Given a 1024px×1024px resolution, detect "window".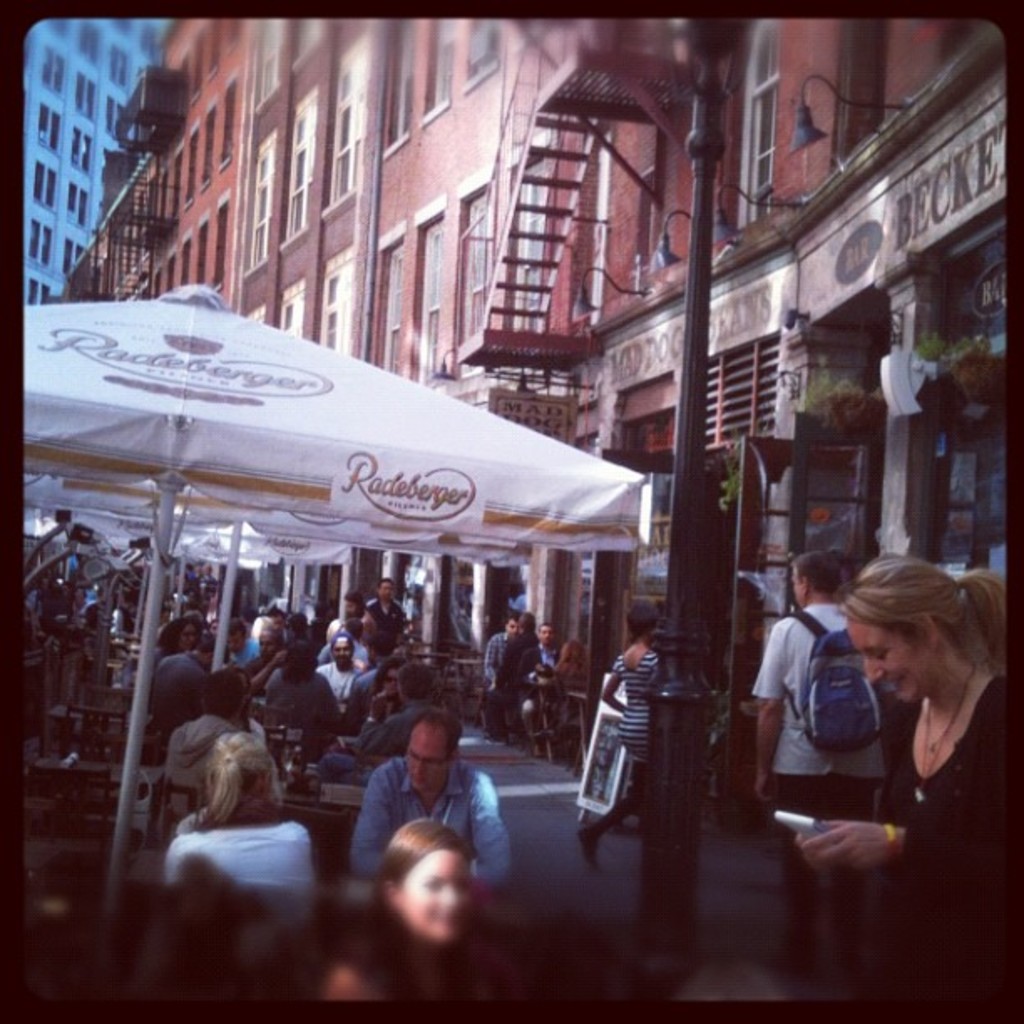
x1=428, y1=18, x2=455, y2=115.
